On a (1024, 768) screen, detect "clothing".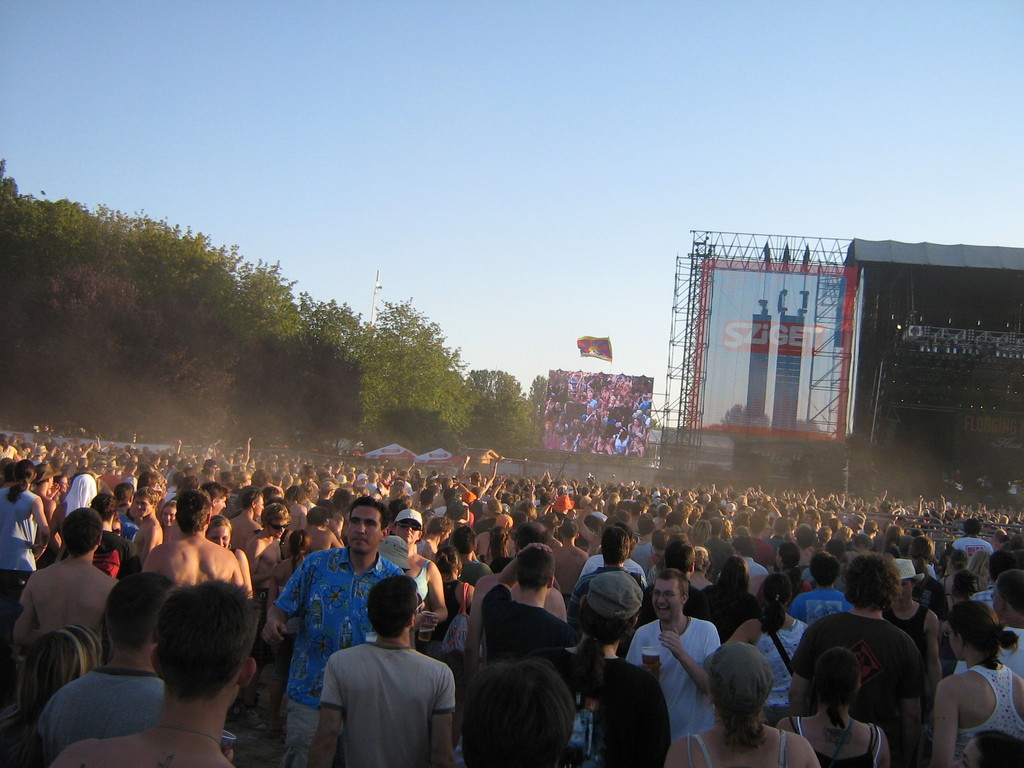
rect(697, 719, 786, 767).
